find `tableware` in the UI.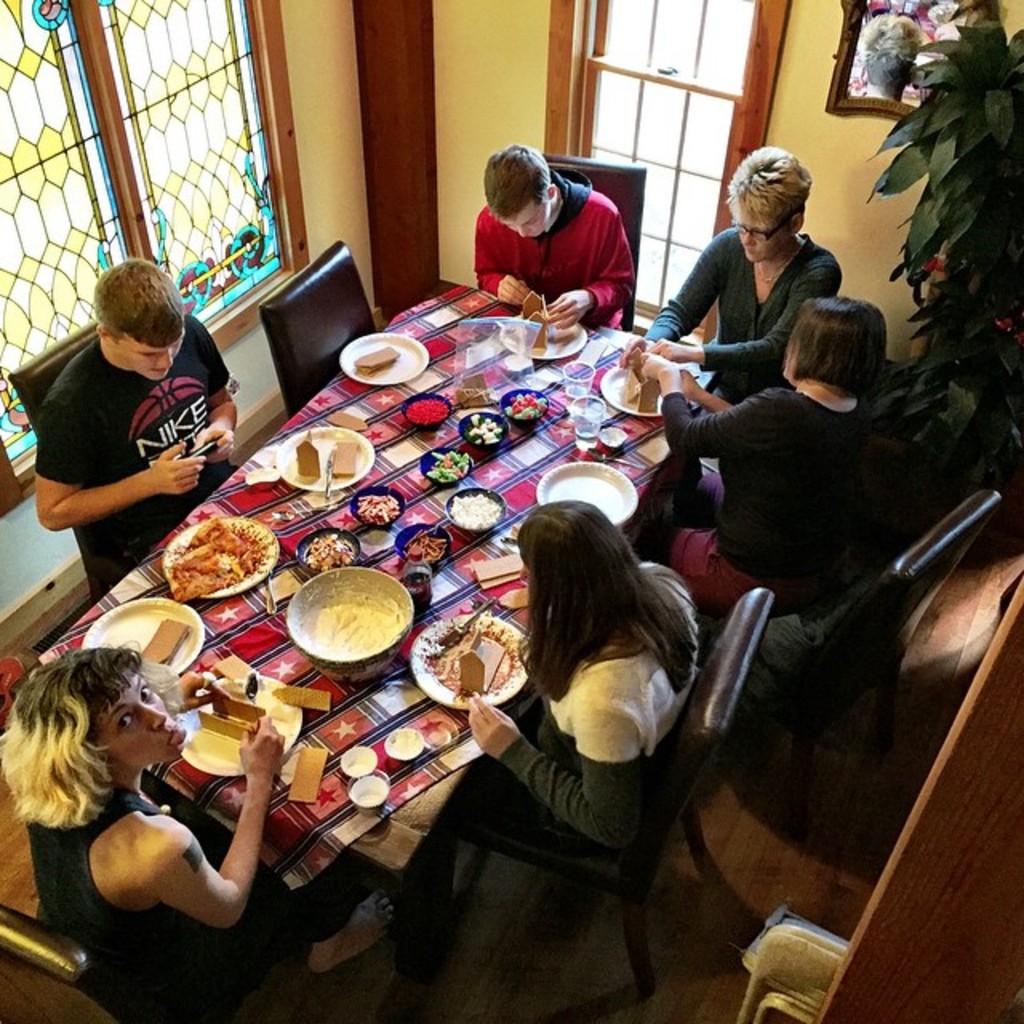
UI element at BBox(350, 485, 398, 528).
